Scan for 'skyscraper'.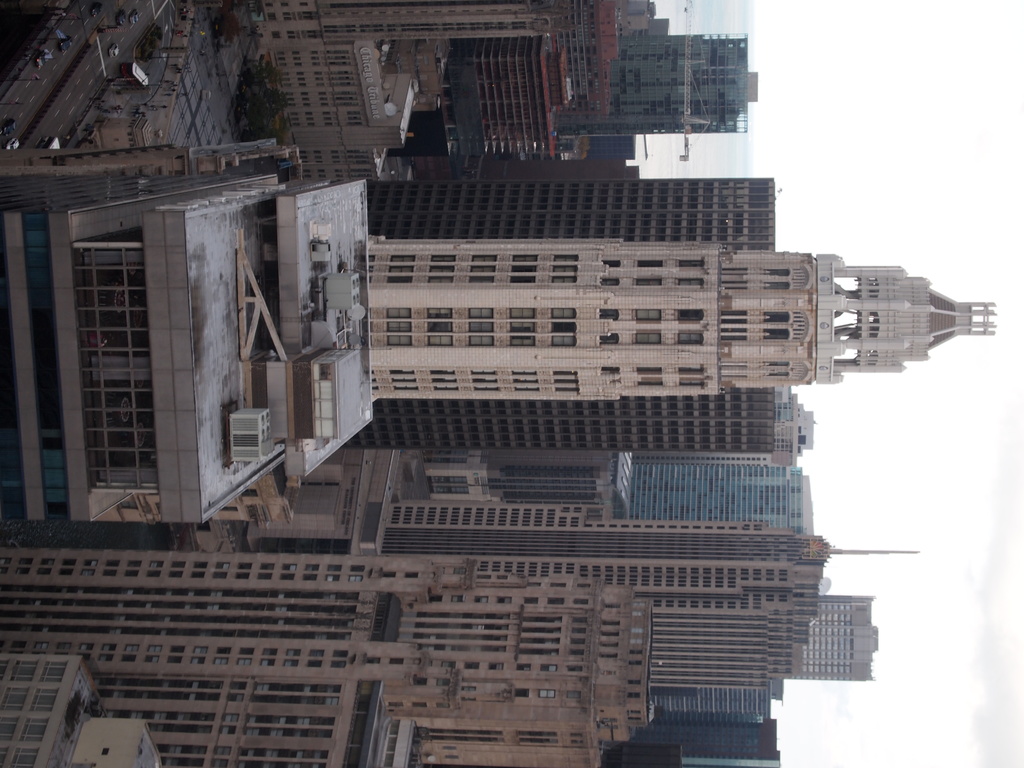
Scan result: left=369, top=233, right=995, bottom=399.
